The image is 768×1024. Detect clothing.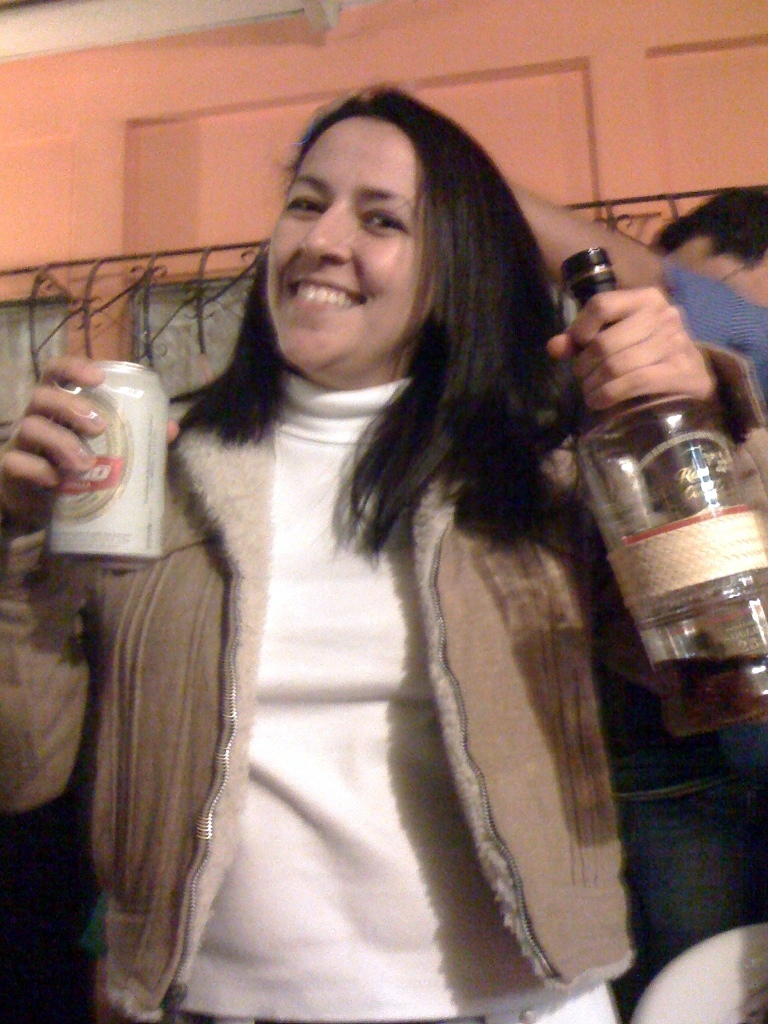
Detection: region(663, 253, 767, 362).
